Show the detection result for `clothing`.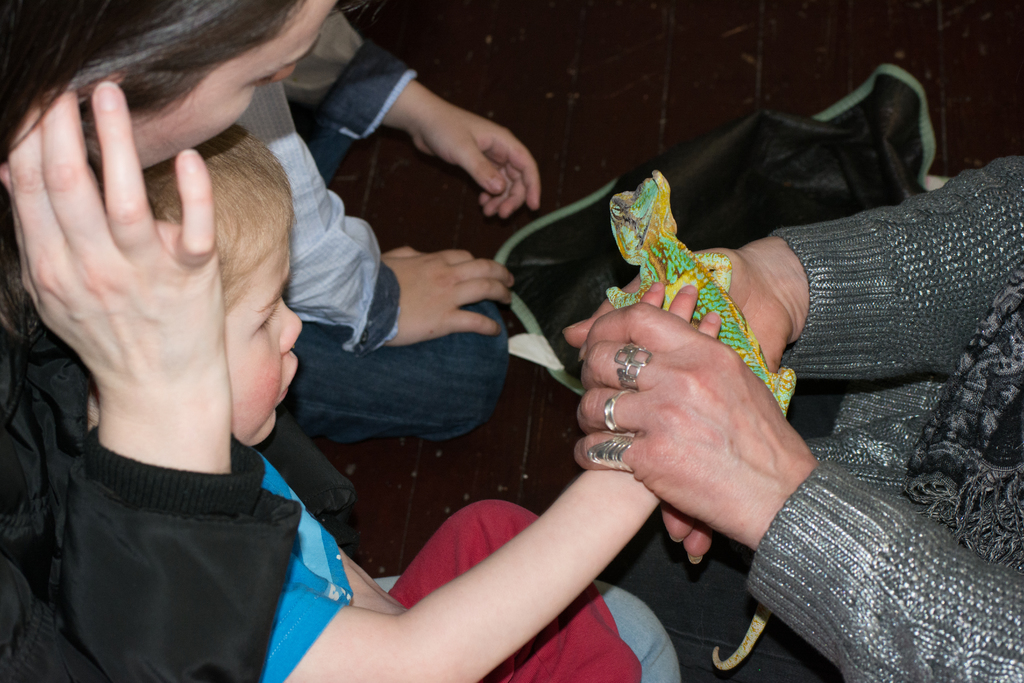
rect(257, 447, 640, 682).
